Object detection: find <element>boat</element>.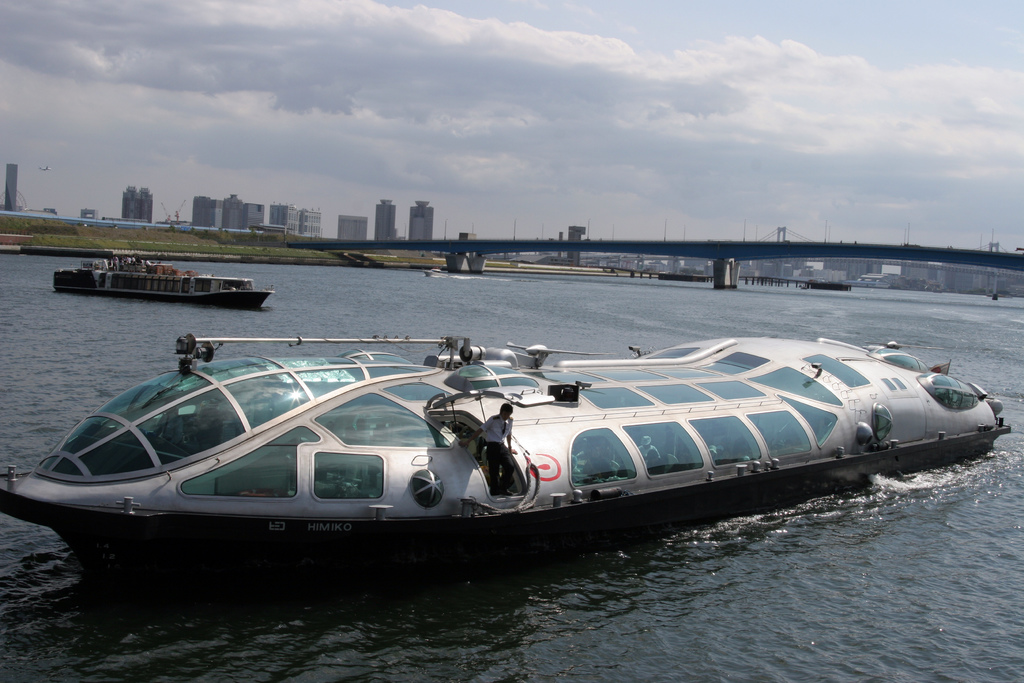
0/323/1012/558.
